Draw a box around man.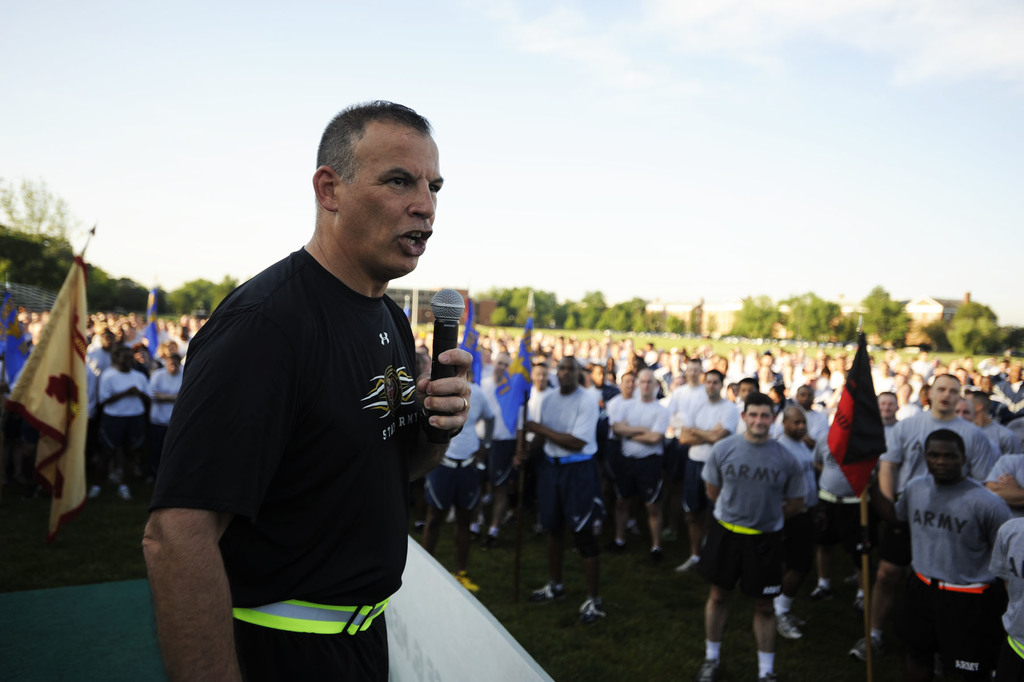
<region>853, 370, 998, 658</region>.
